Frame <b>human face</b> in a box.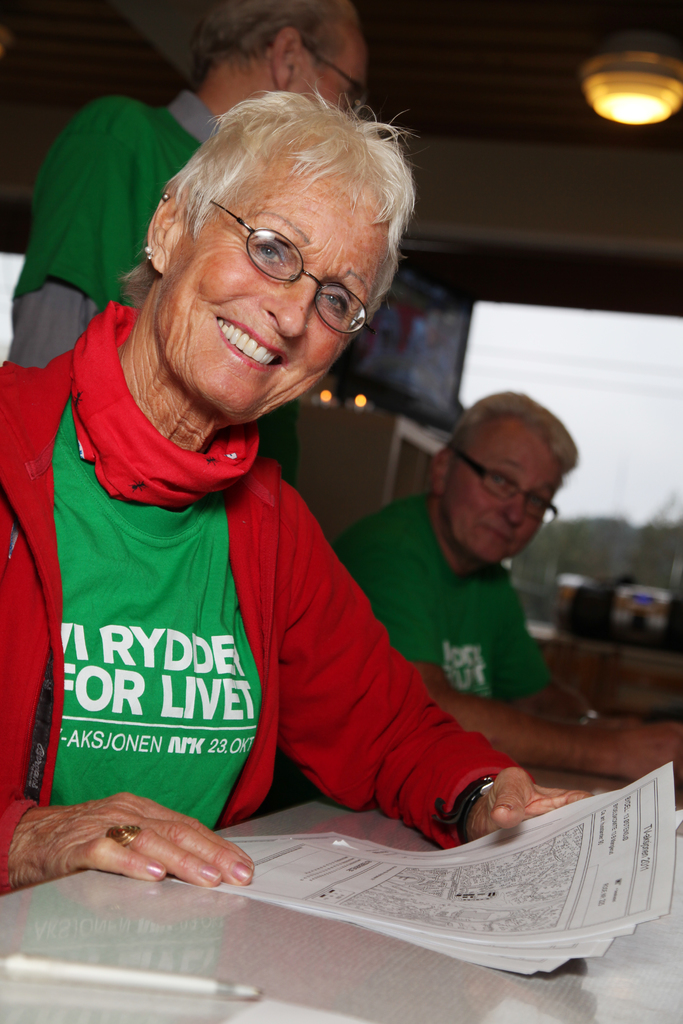
[left=295, top=19, right=368, bottom=106].
